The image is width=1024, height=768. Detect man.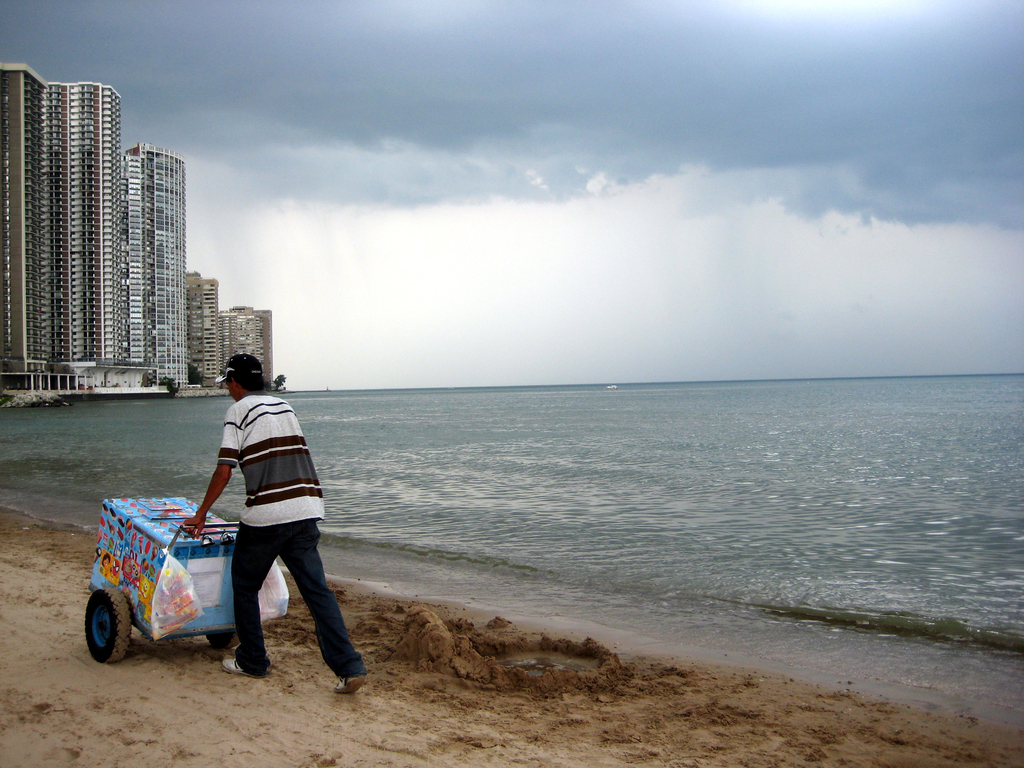
Detection: bbox(153, 362, 330, 685).
